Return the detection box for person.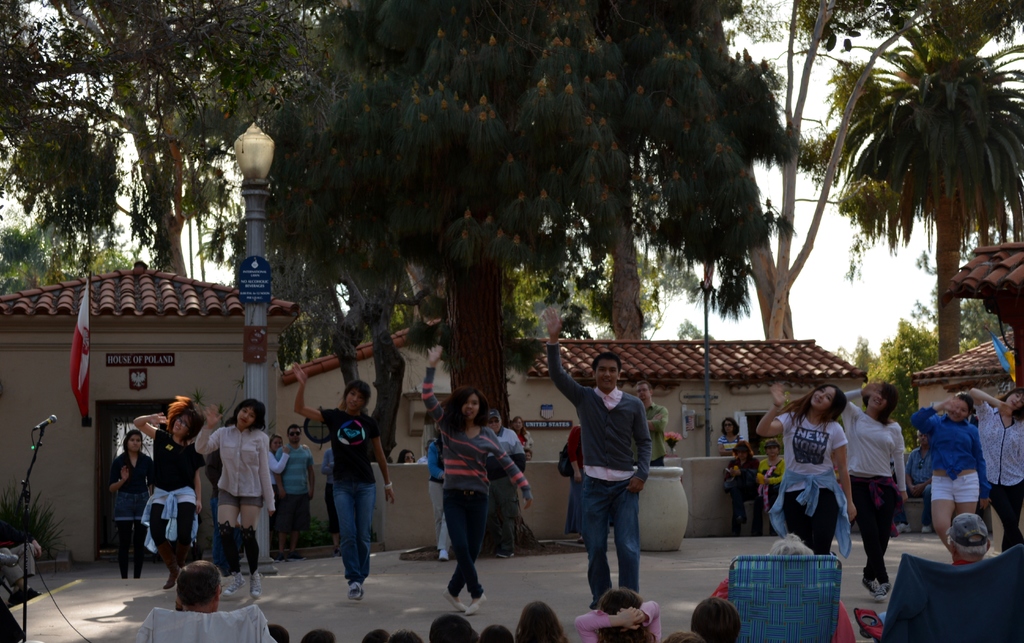
bbox=[264, 430, 312, 507].
